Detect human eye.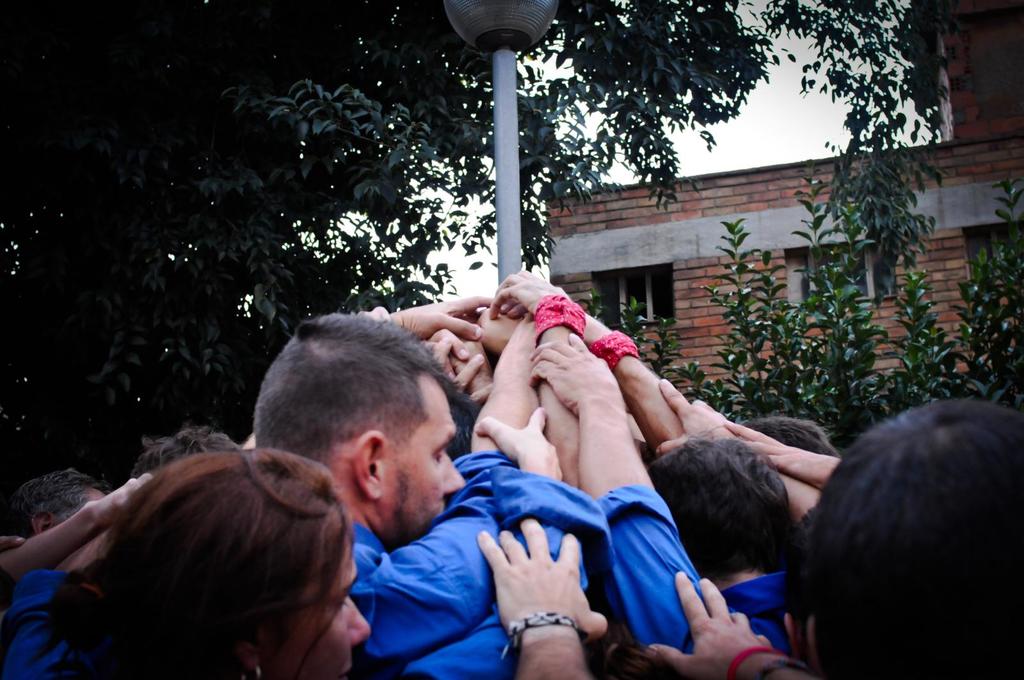
Detected at bbox=[433, 448, 445, 466].
